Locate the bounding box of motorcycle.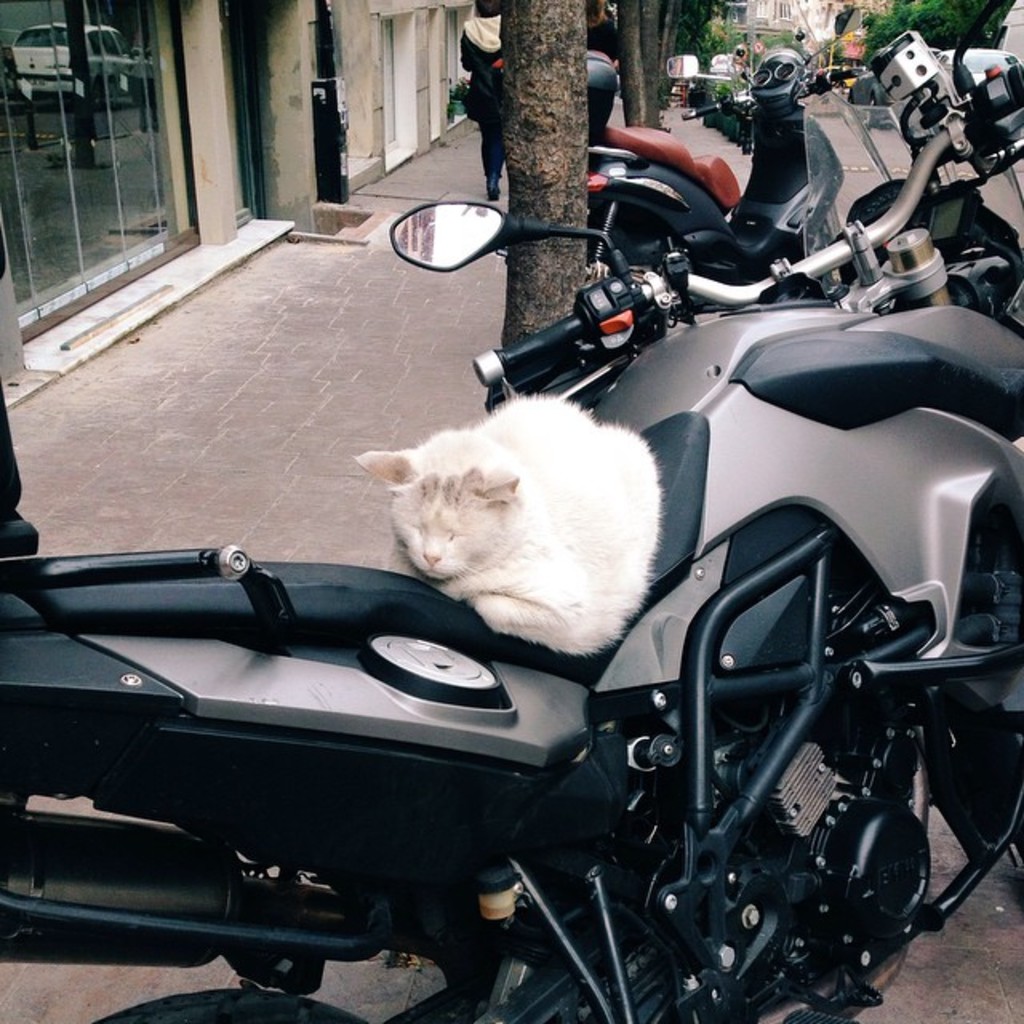
Bounding box: 0 0 1022 1022.
